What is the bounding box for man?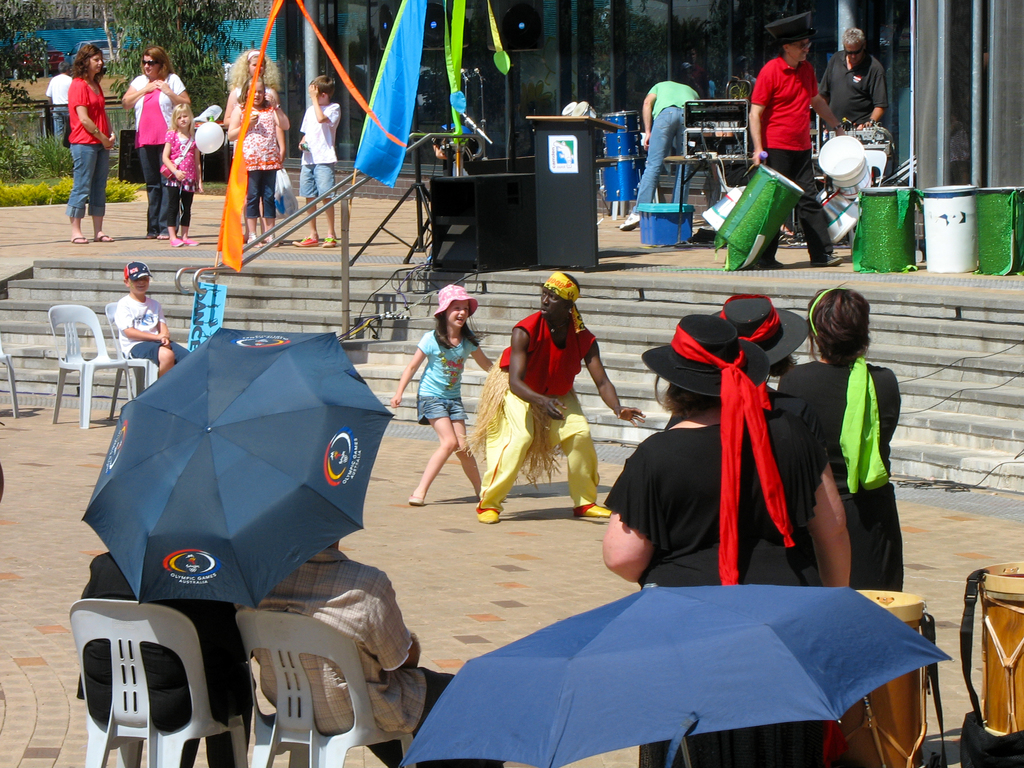
l=820, t=22, r=888, b=128.
